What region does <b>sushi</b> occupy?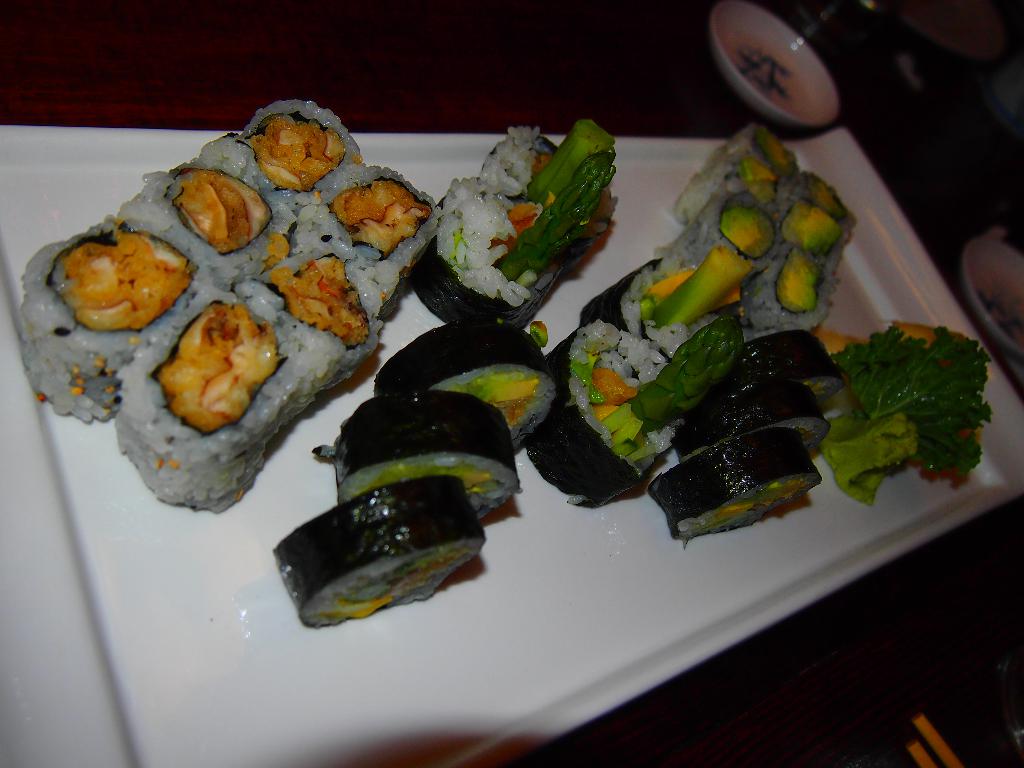
l=271, t=484, r=486, b=627.
